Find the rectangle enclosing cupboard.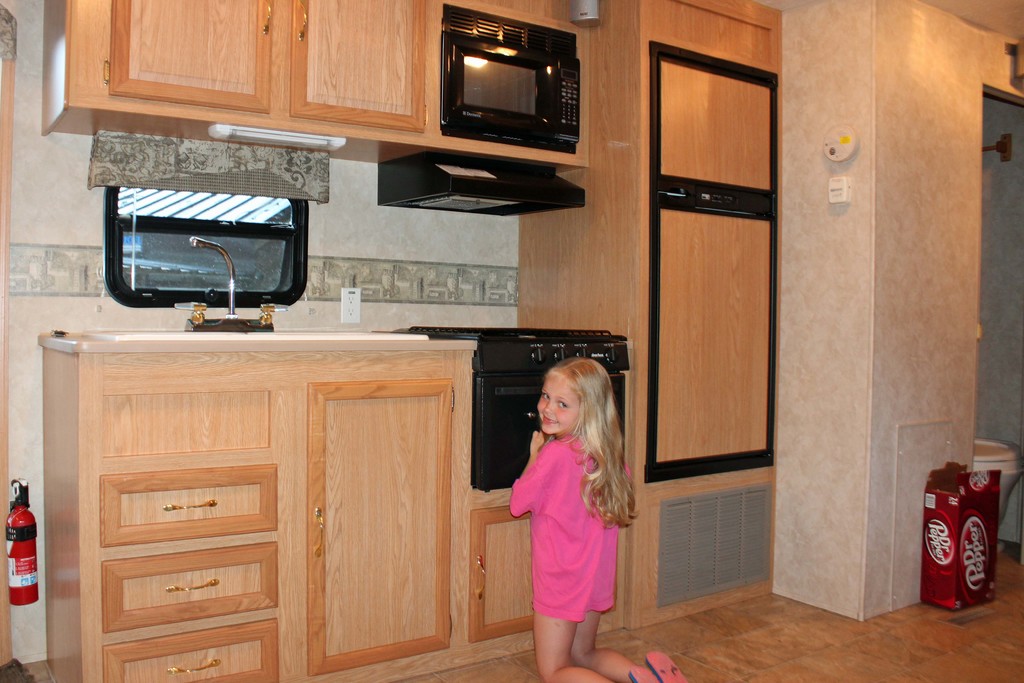
[27, 332, 623, 682].
